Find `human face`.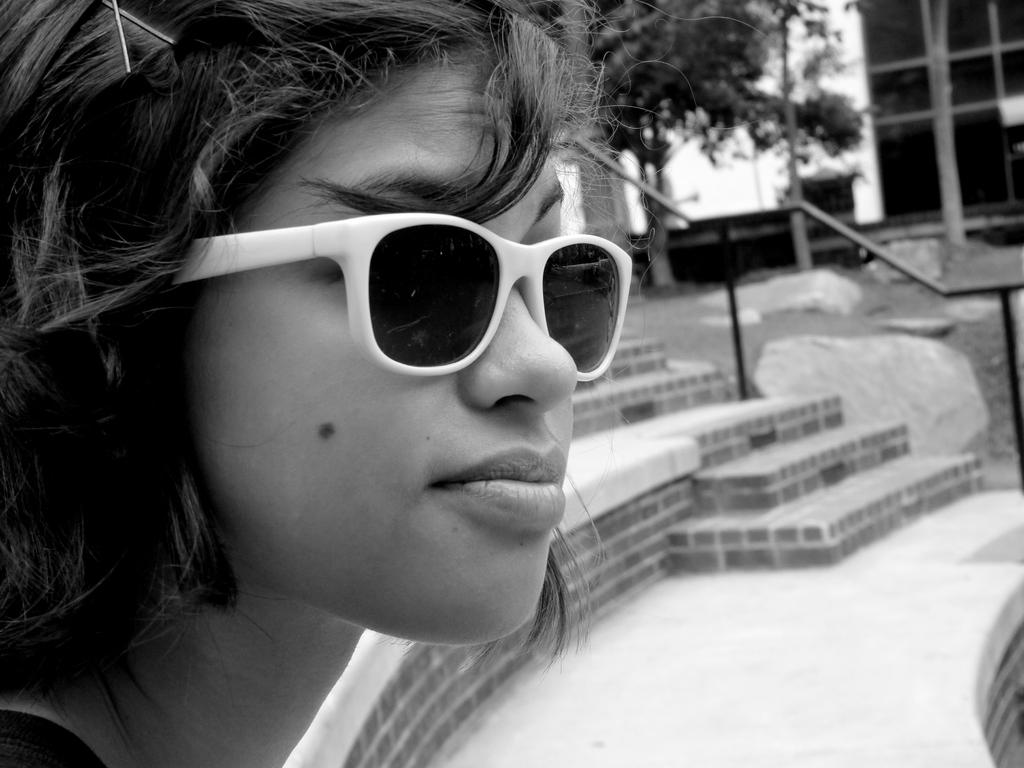
box=[189, 52, 580, 638].
